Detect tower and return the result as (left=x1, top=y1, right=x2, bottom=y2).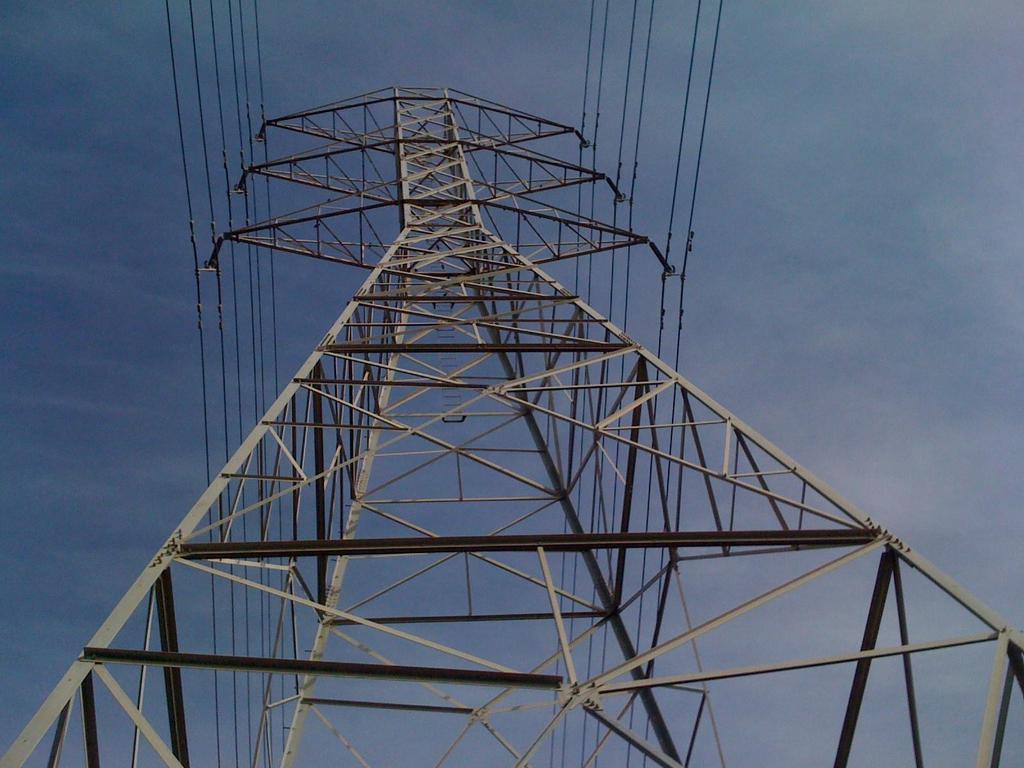
(left=0, top=83, right=1023, bottom=767).
